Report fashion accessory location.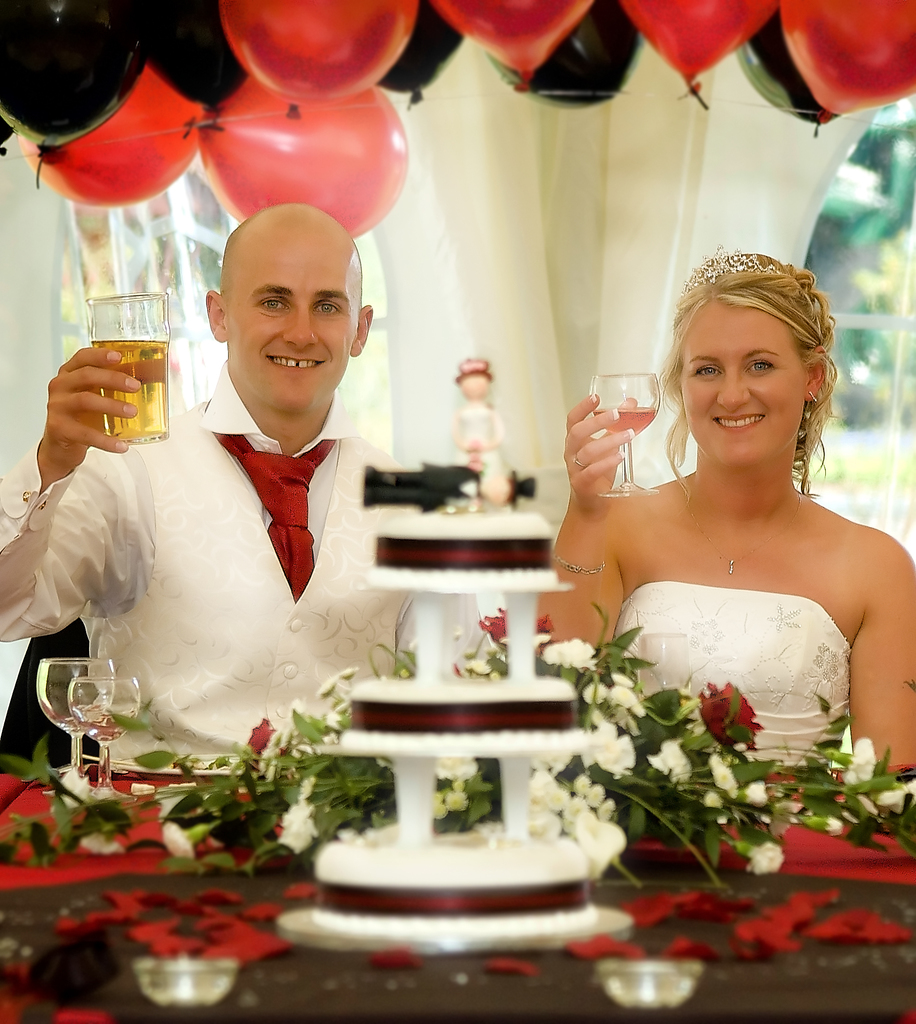
Report: [left=572, top=456, right=583, bottom=466].
